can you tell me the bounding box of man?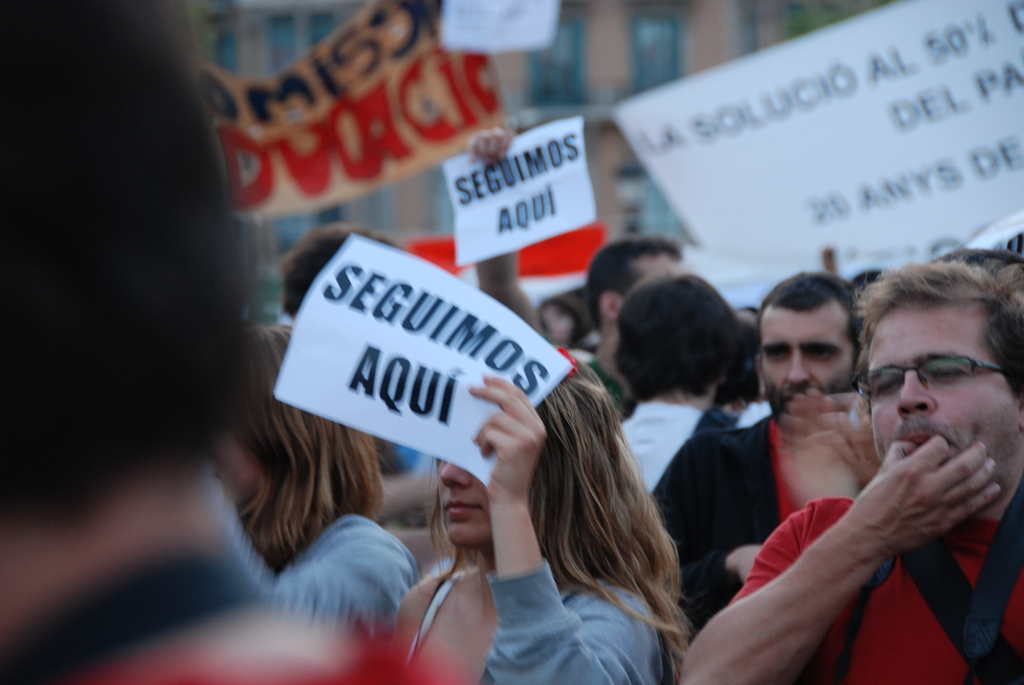
(588, 236, 687, 414).
